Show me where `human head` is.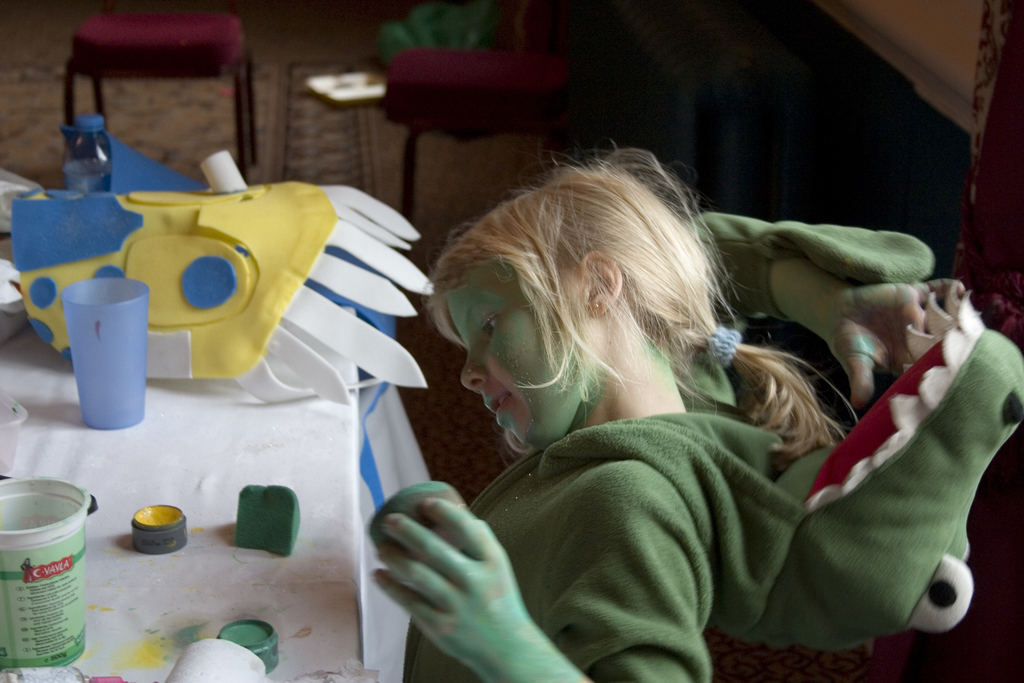
`human head` is at detection(431, 136, 749, 466).
